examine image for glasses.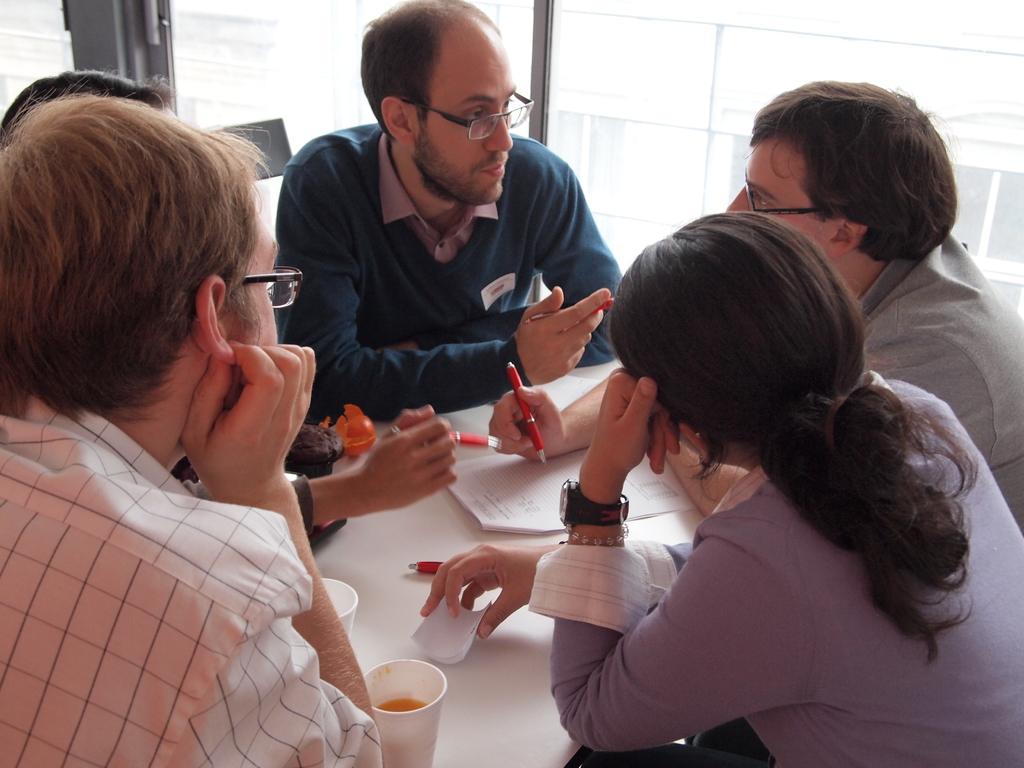
Examination result: region(234, 262, 303, 309).
